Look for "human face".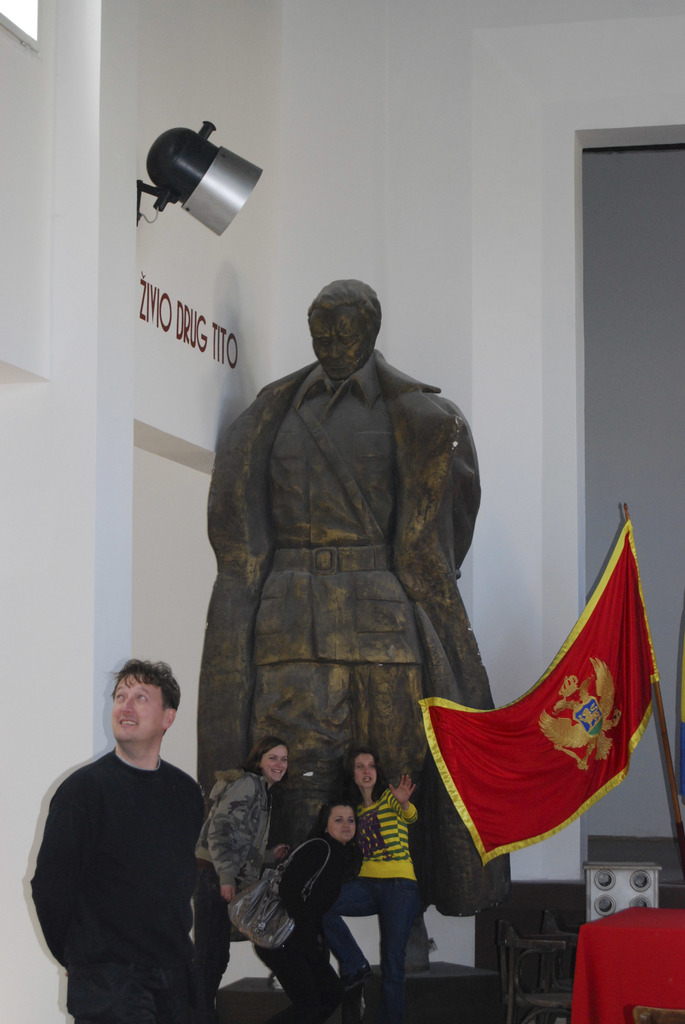
Found: <bbox>353, 758, 379, 792</bbox>.
